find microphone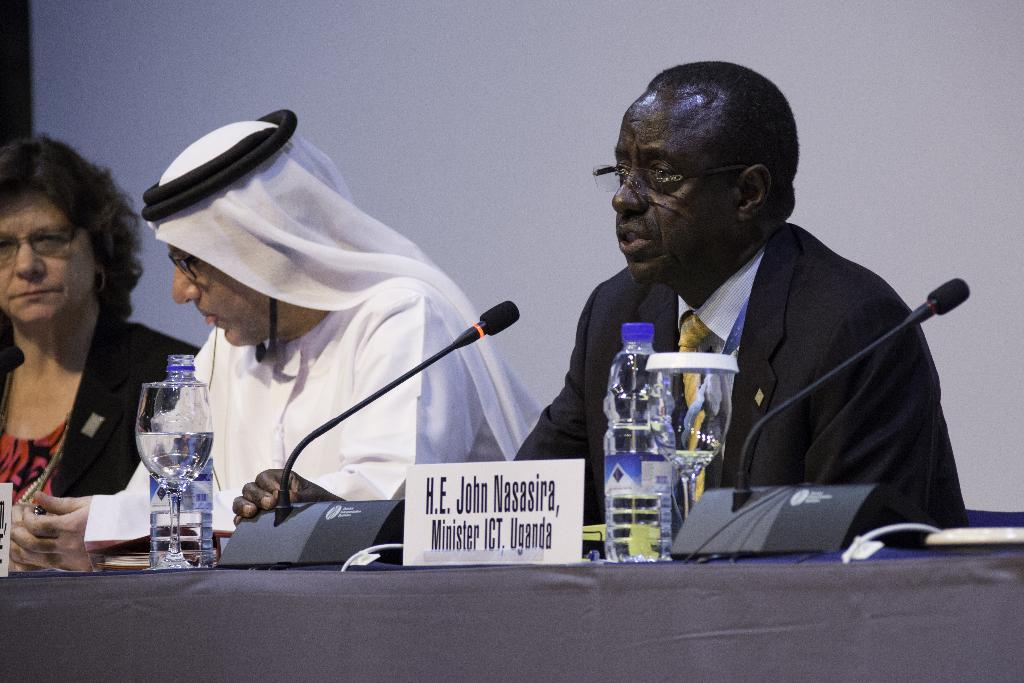
926:274:971:317
